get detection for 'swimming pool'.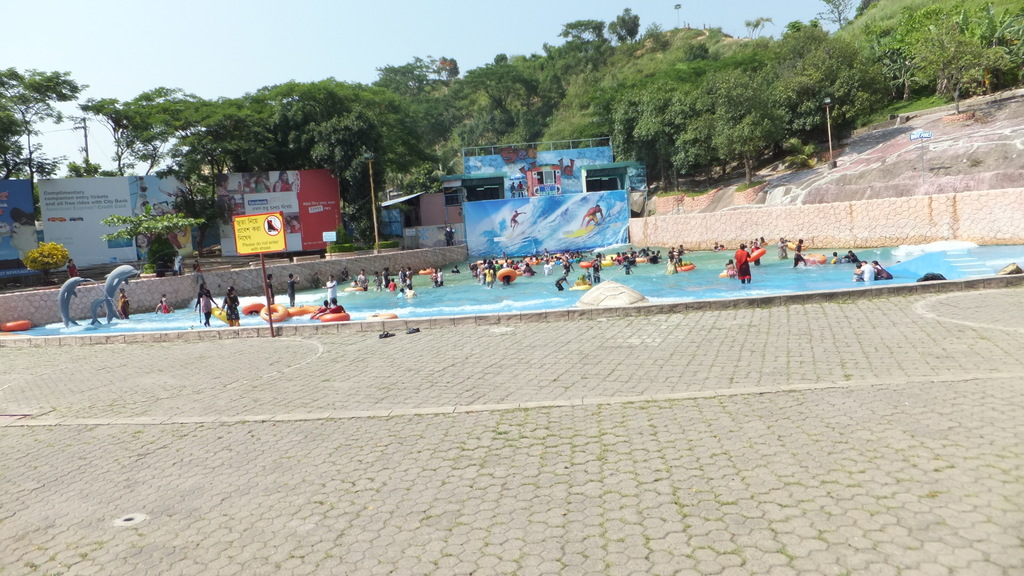
Detection: bbox(44, 244, 1023, 326).
